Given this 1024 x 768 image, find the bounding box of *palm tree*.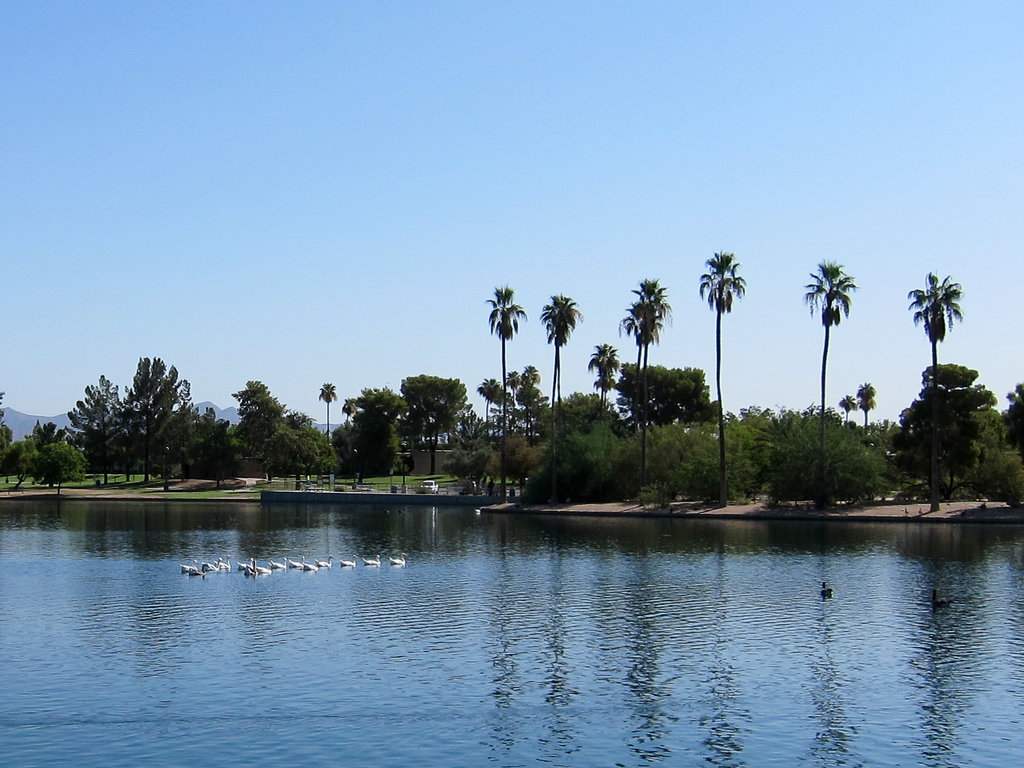
bbox(624, 285, 664, 393).
